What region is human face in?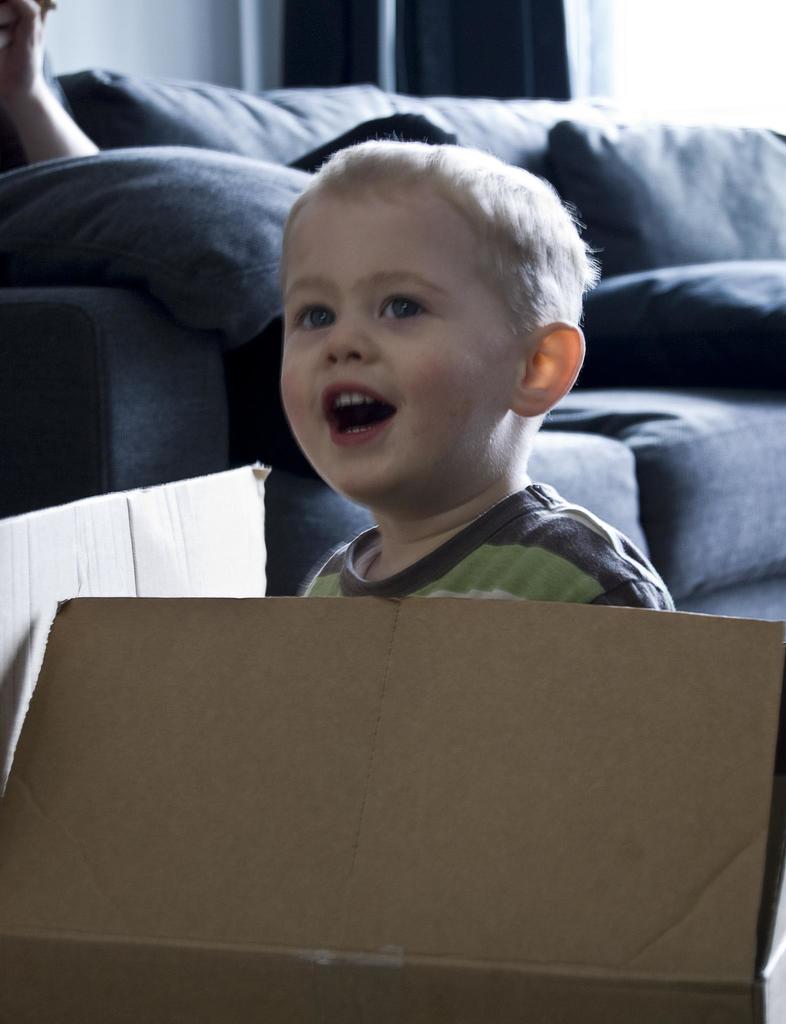
box(273, 189, 511, 490).
